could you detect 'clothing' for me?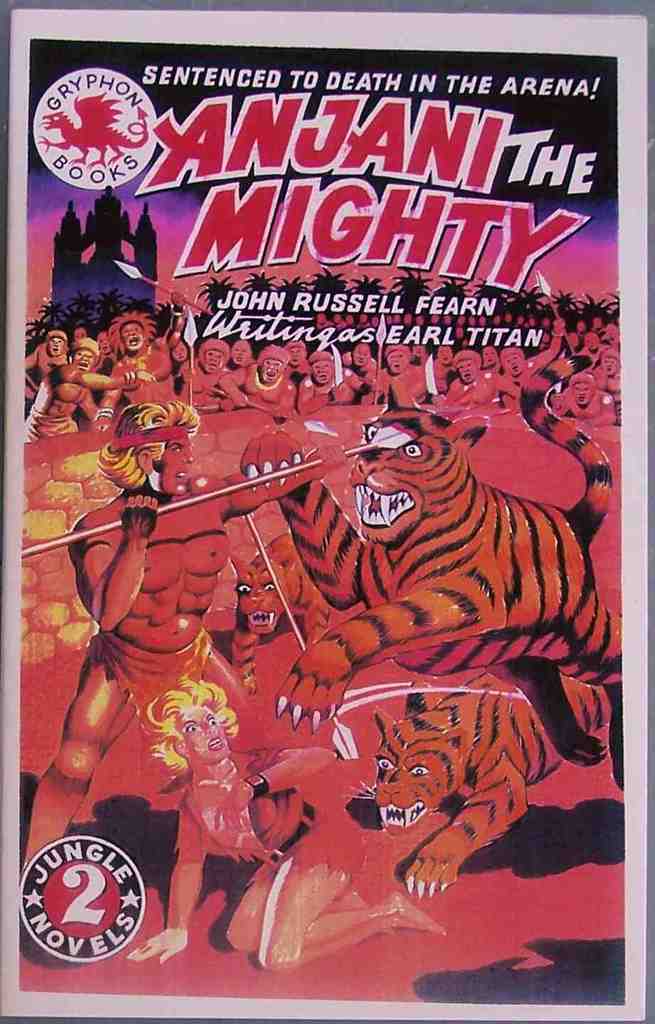
Detection result: bbox=[34, 411, 76, 443].
